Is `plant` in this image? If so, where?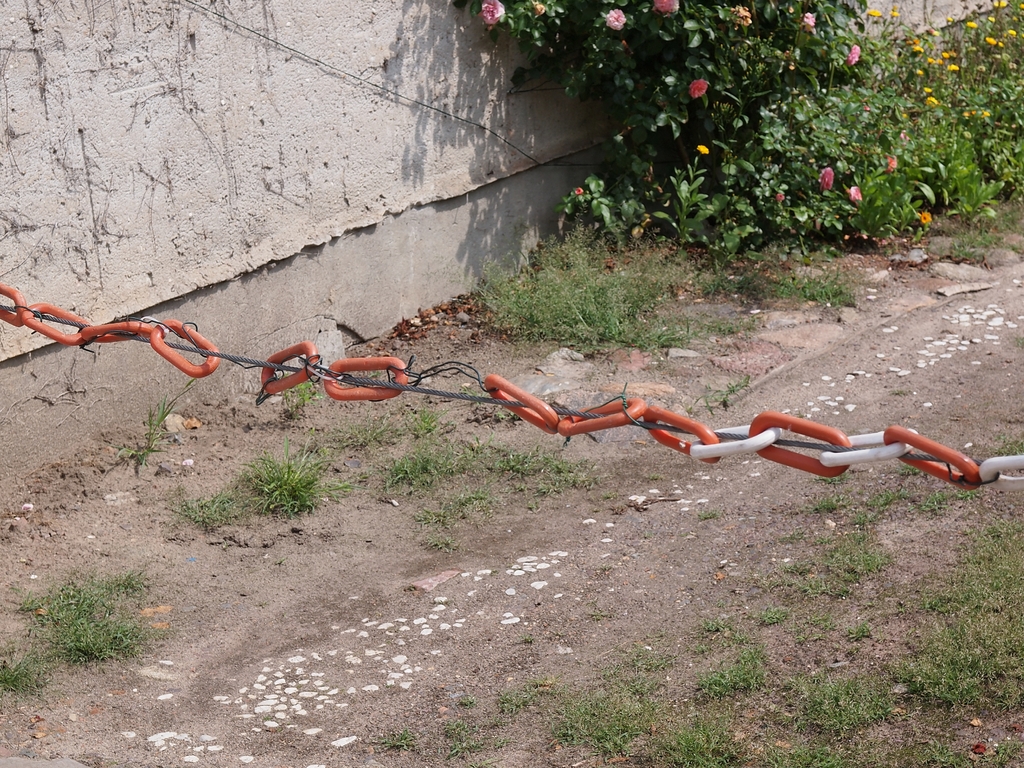
Yes, at [649,718,749,767].
